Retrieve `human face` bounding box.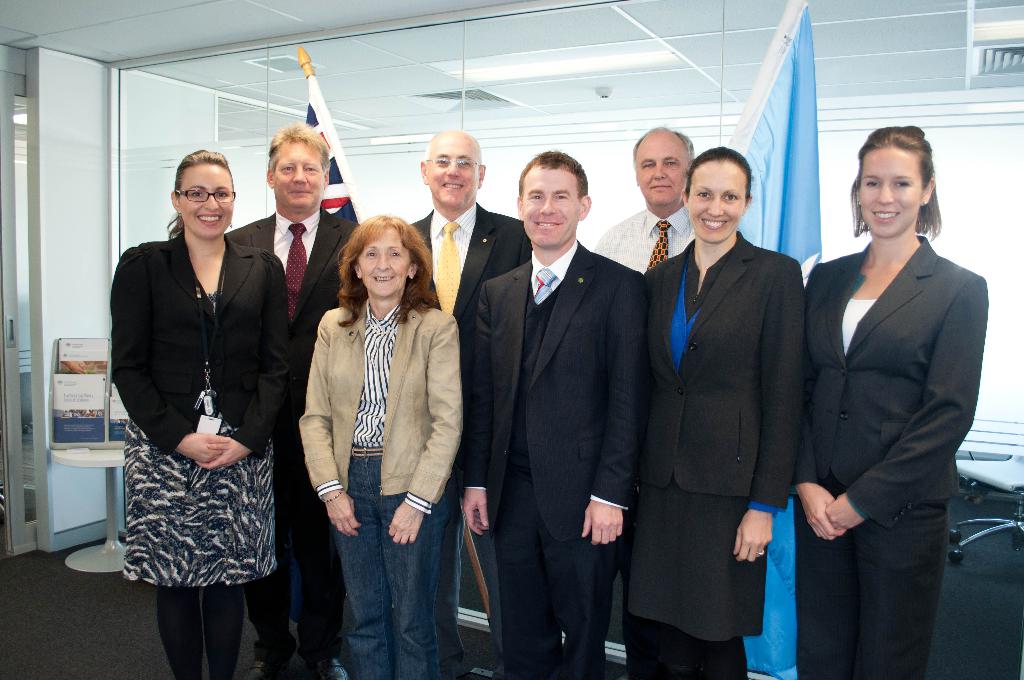
Bounding box: box(520, 168, 580, 247).
